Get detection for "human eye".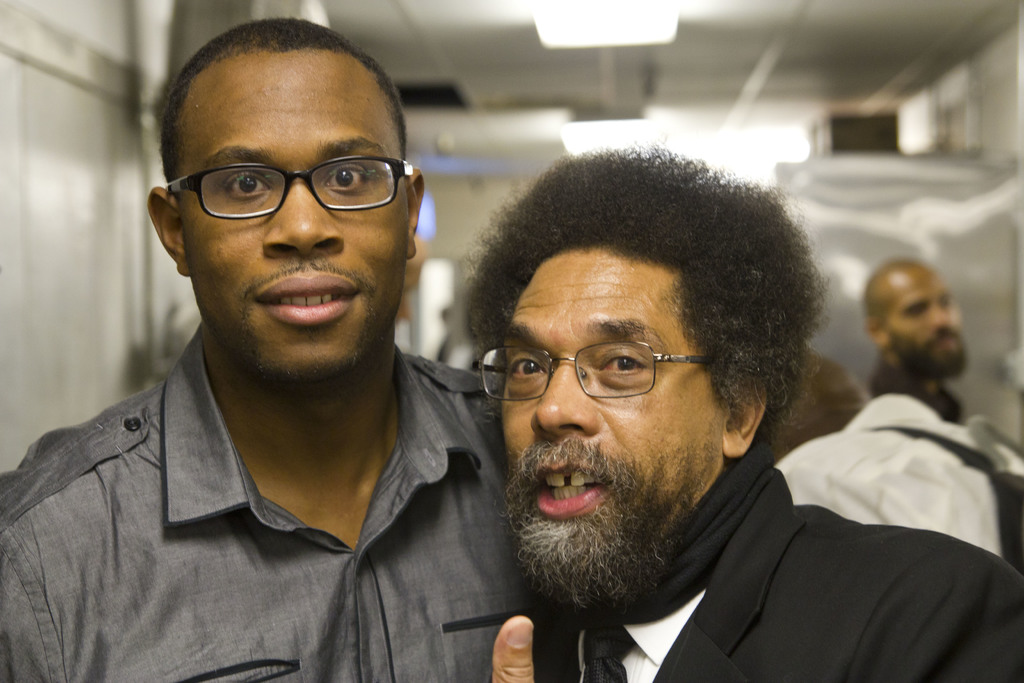
Detection: (903, 306, 931, 319).
